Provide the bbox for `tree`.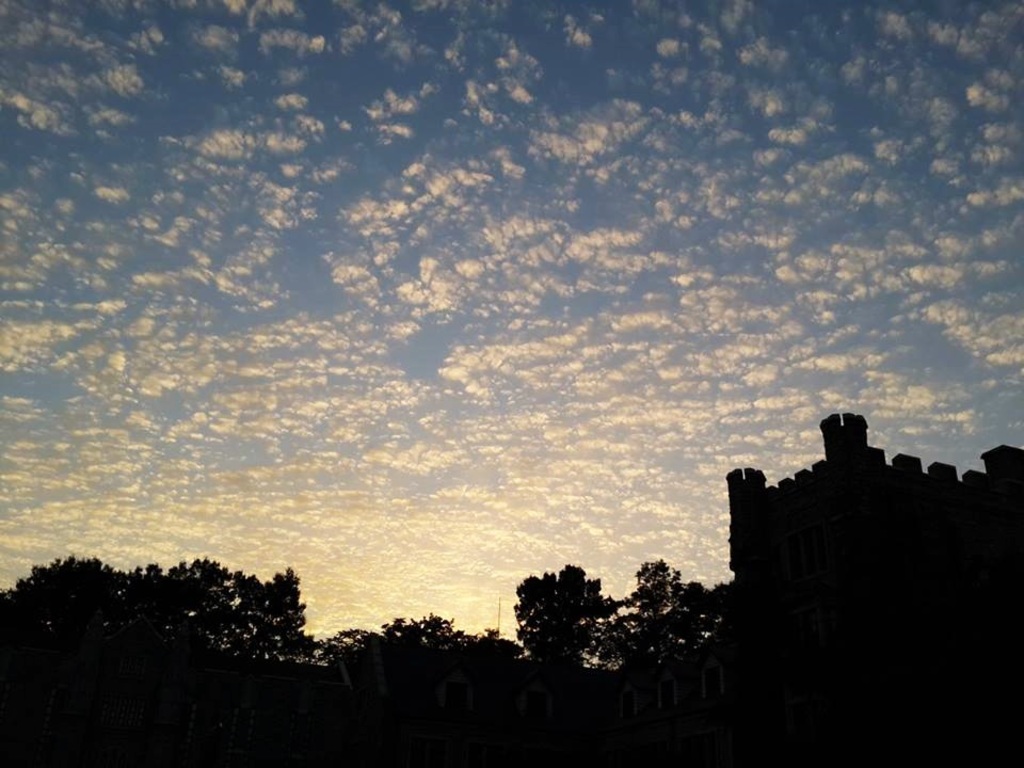
crop(510, 563, 585, 681).
